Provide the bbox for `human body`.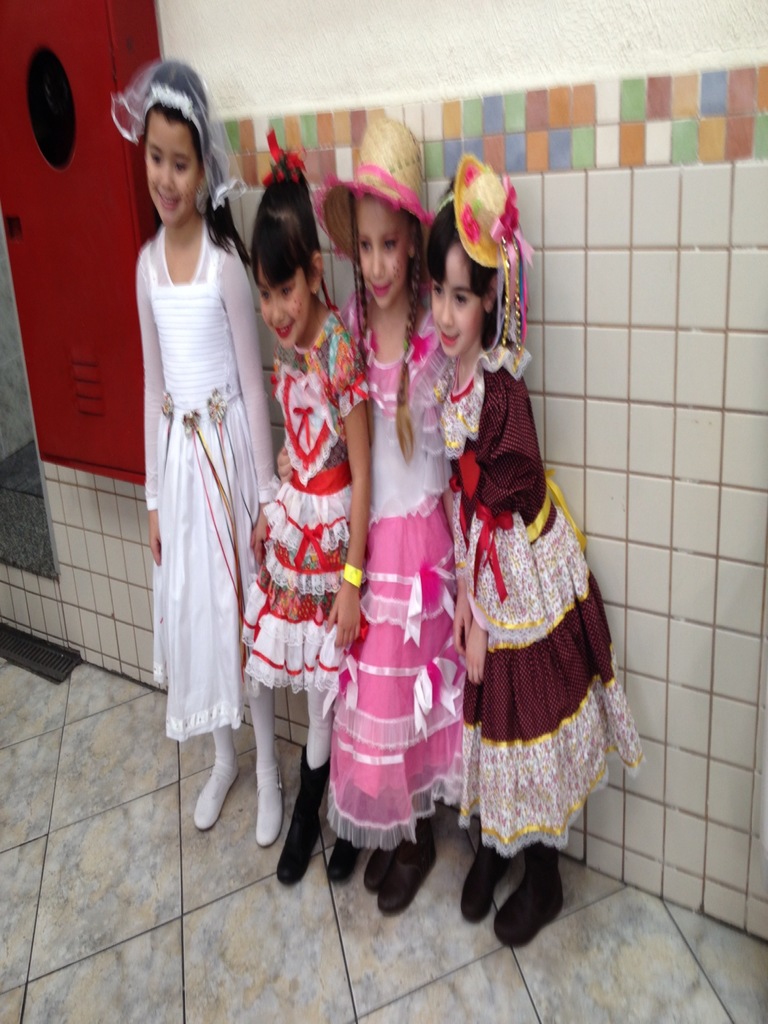
{"x1": 444, "y1": 337, "x2": 637, "y2": 951}.
